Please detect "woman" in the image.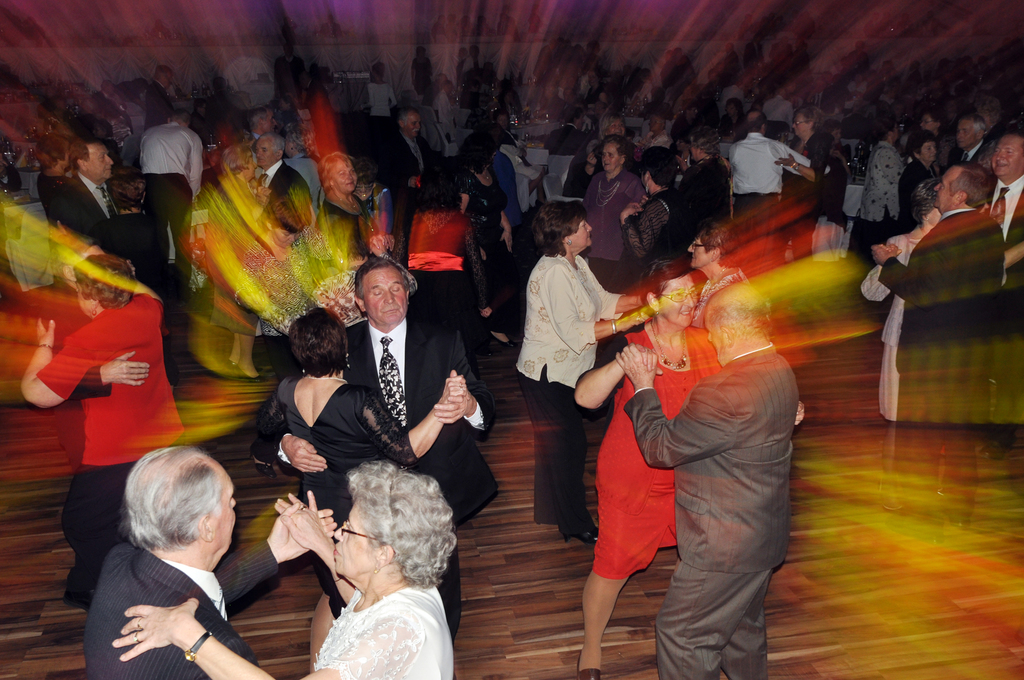
{"x1": 621, "y1": 142, "x2": 691, "y2": 305}.
